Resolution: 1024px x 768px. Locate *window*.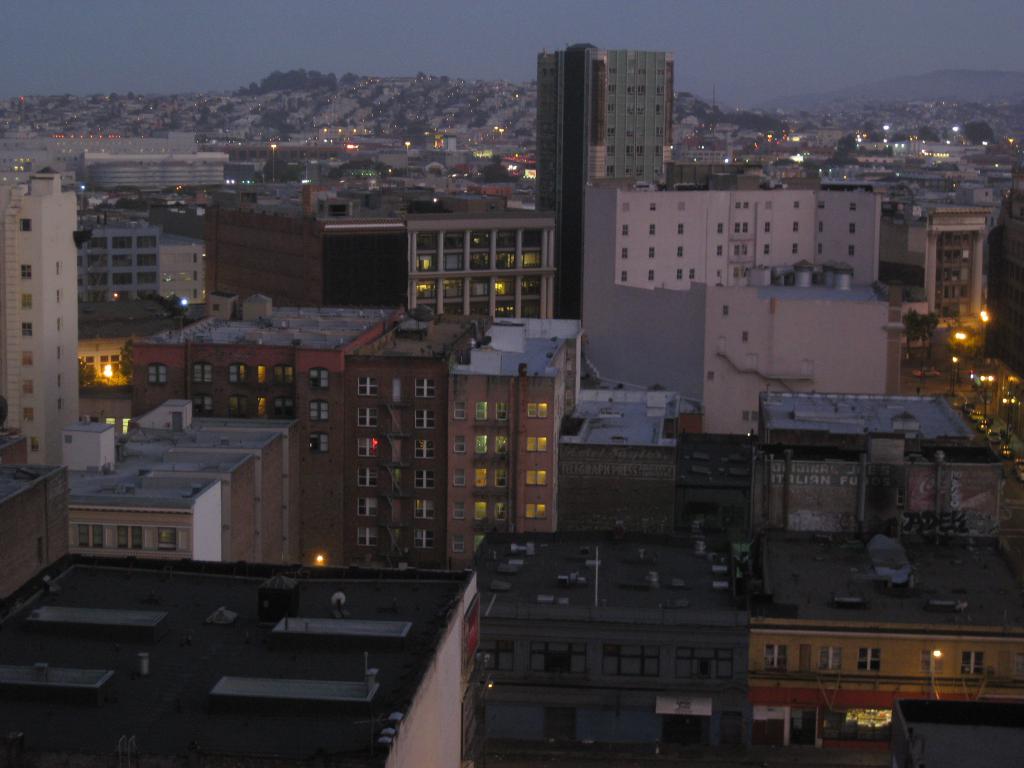
bbox(417, 525, 435, 550).
